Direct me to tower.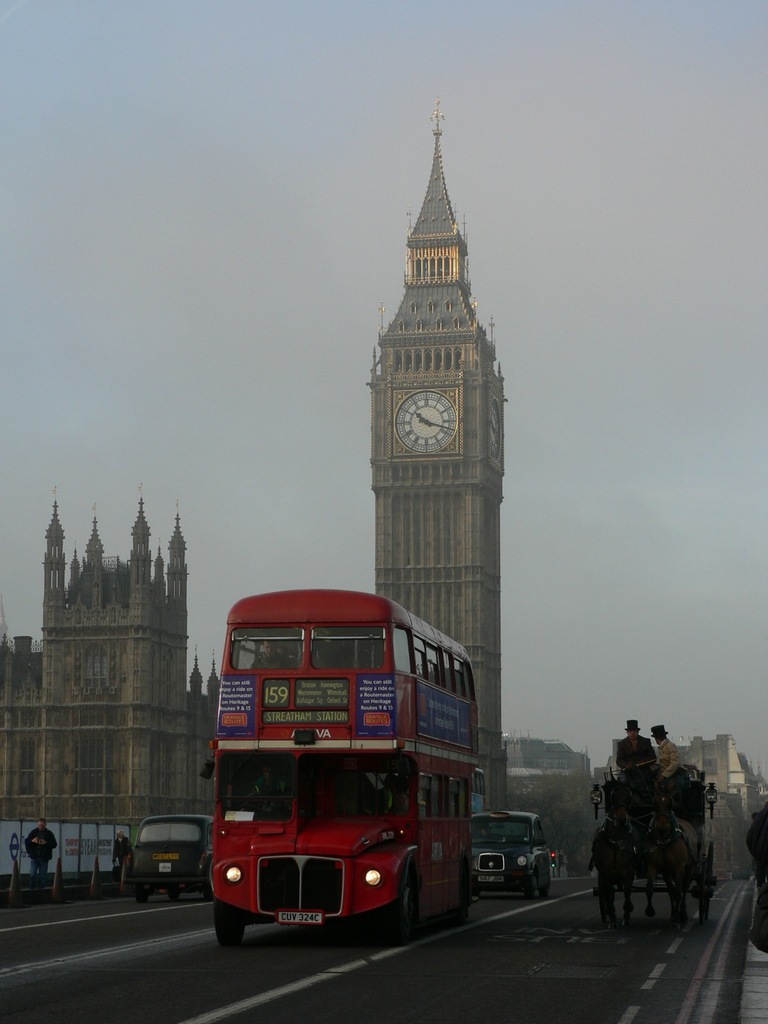
Direction: (371,95,509,806).
